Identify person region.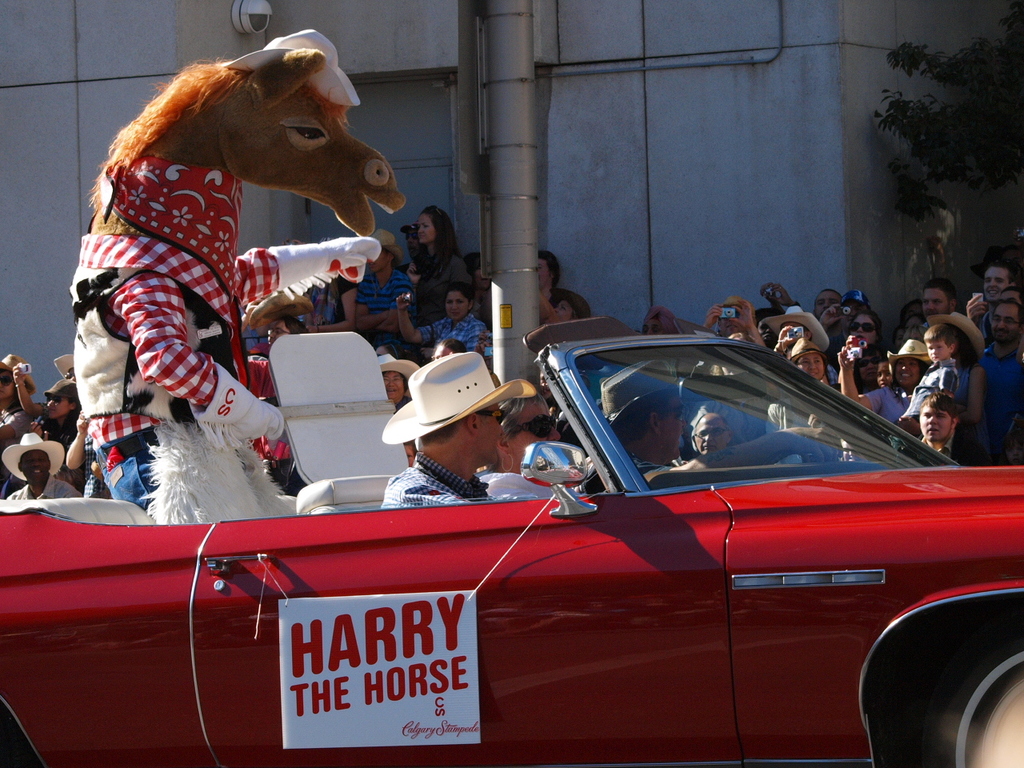
Region: region(838, 340, 933, 422).
